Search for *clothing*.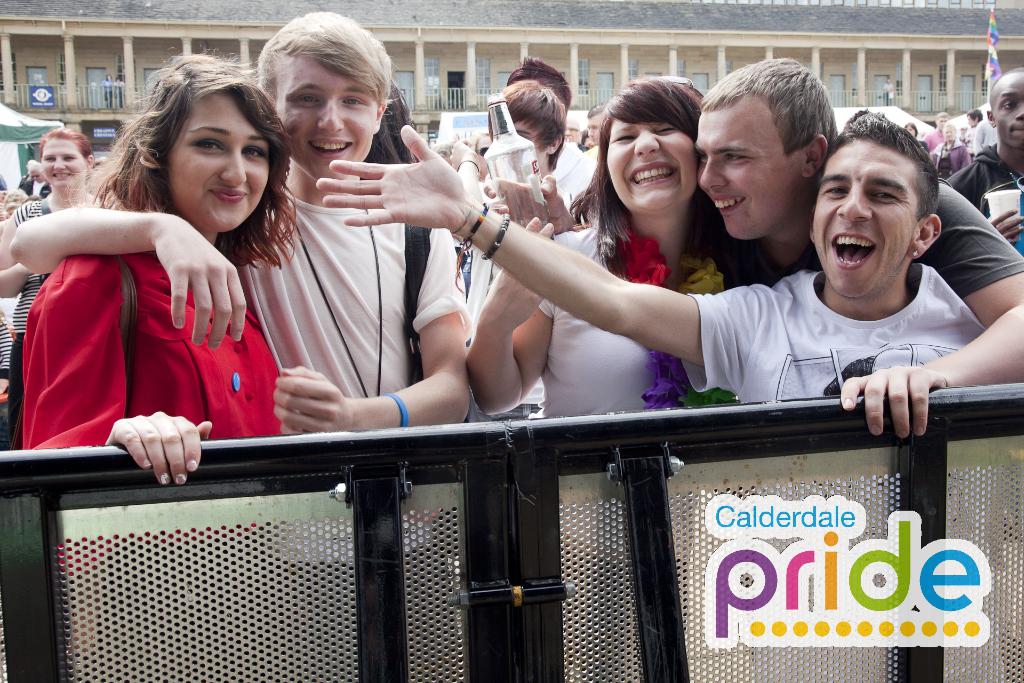
Found at [left=17, top=227, right=293, bottom=633].
